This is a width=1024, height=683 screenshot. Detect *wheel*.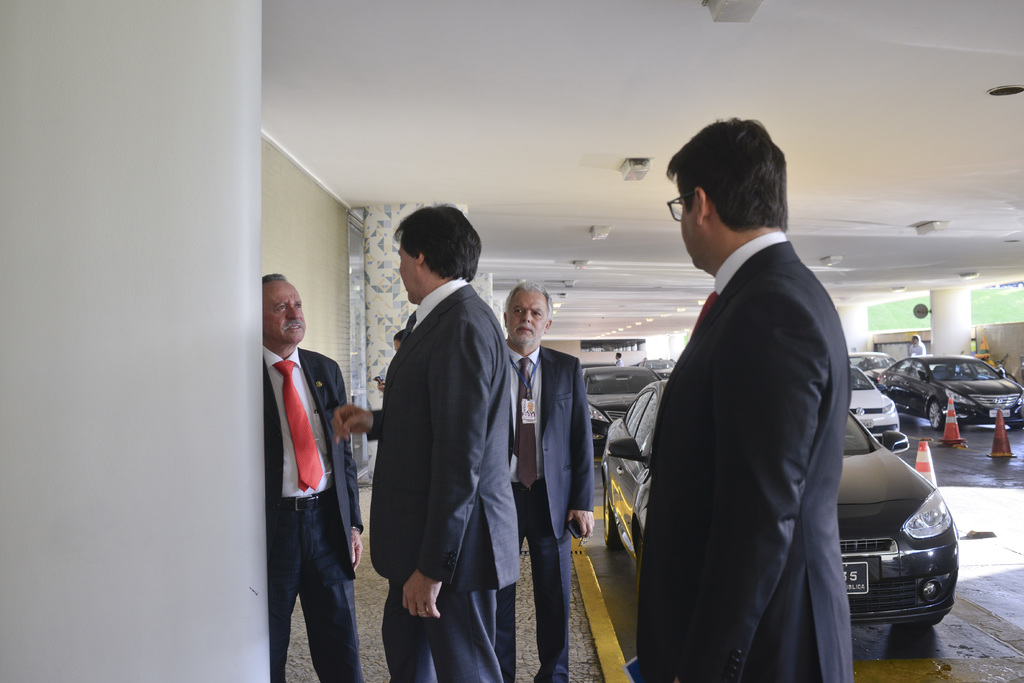
box=[598, 486, 614, 545].
